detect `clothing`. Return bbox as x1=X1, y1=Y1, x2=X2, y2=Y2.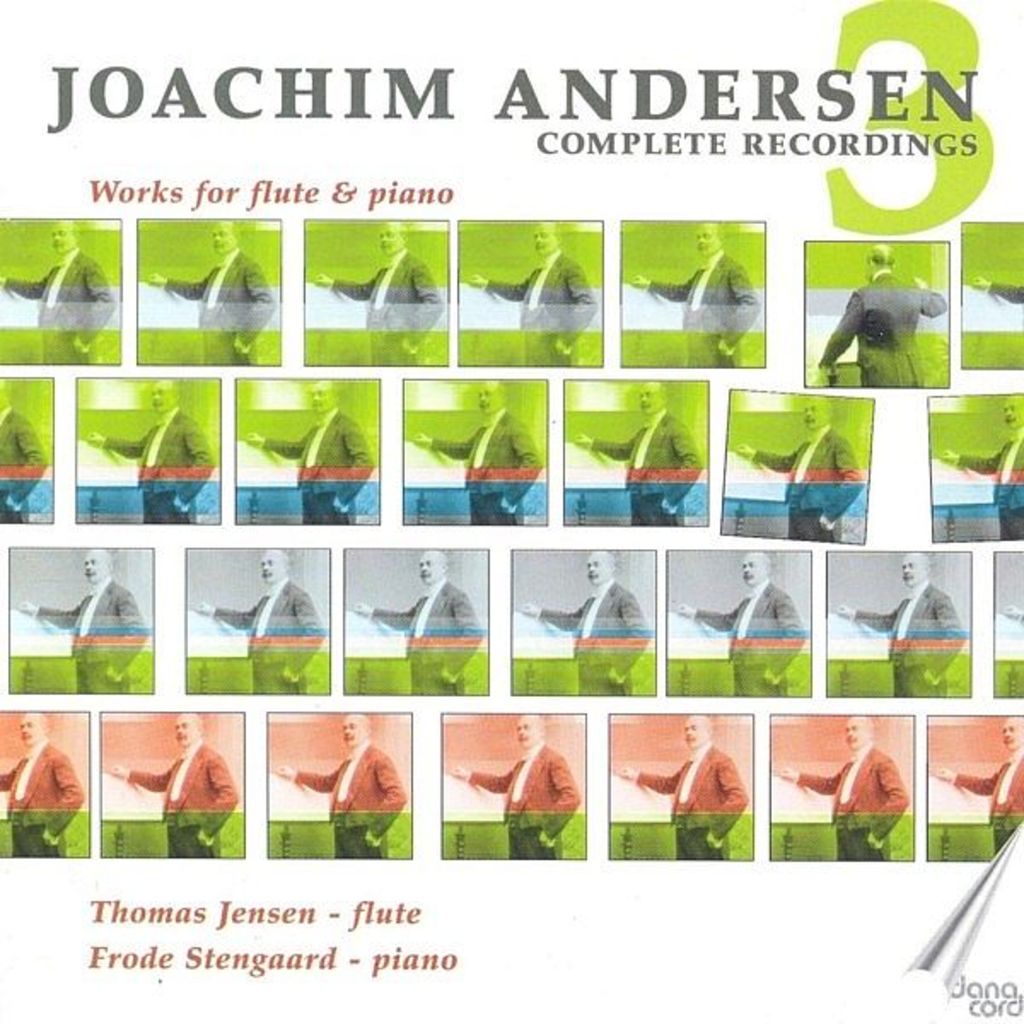
x1=824, y1=739, x2=935, y2=862.
